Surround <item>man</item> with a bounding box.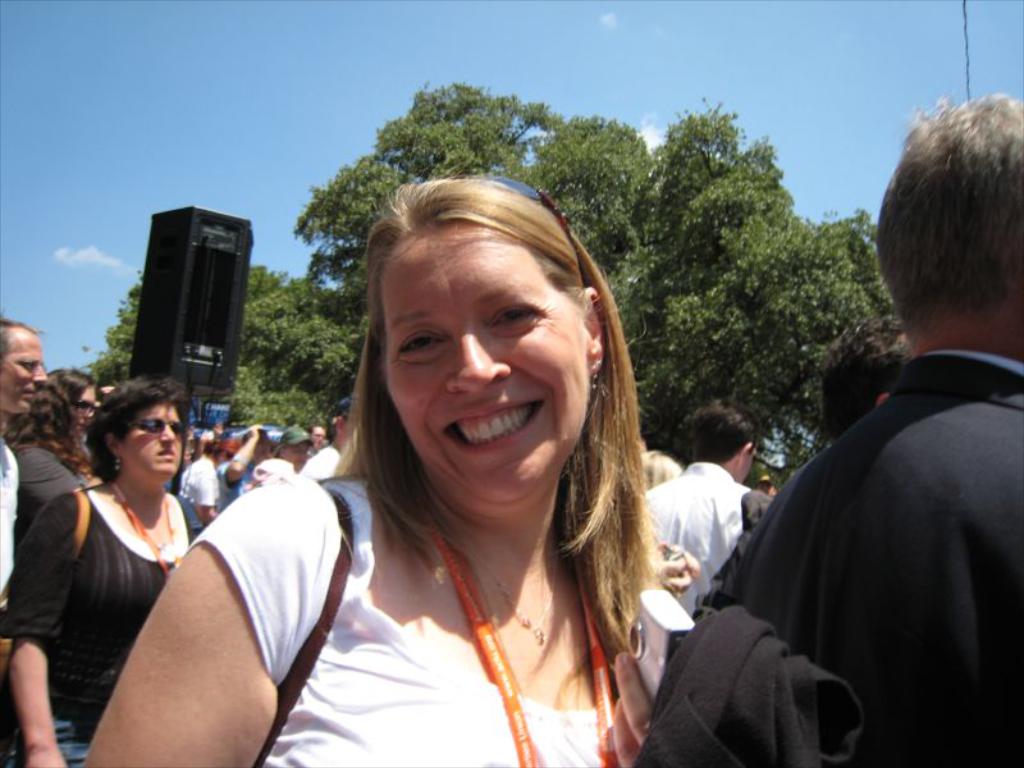
[x1=635, y1=387, x2=767, y2=608].
